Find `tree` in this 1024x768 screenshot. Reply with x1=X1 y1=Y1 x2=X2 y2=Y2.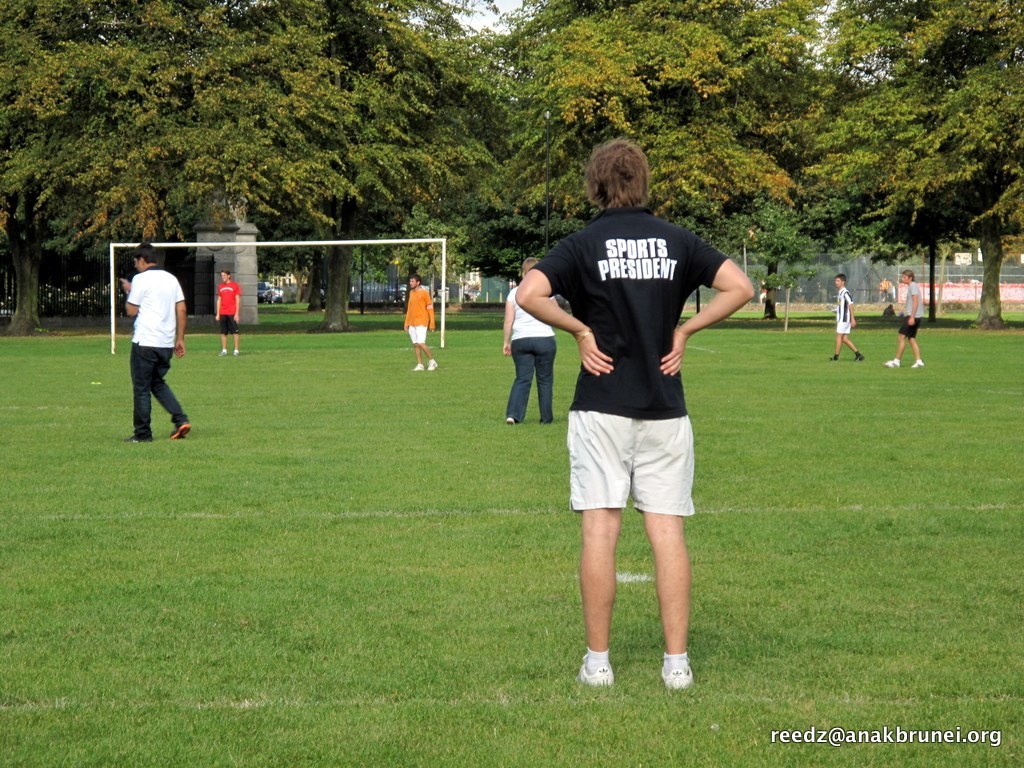
x1=493 y1=0 x2=828 y2=322.
